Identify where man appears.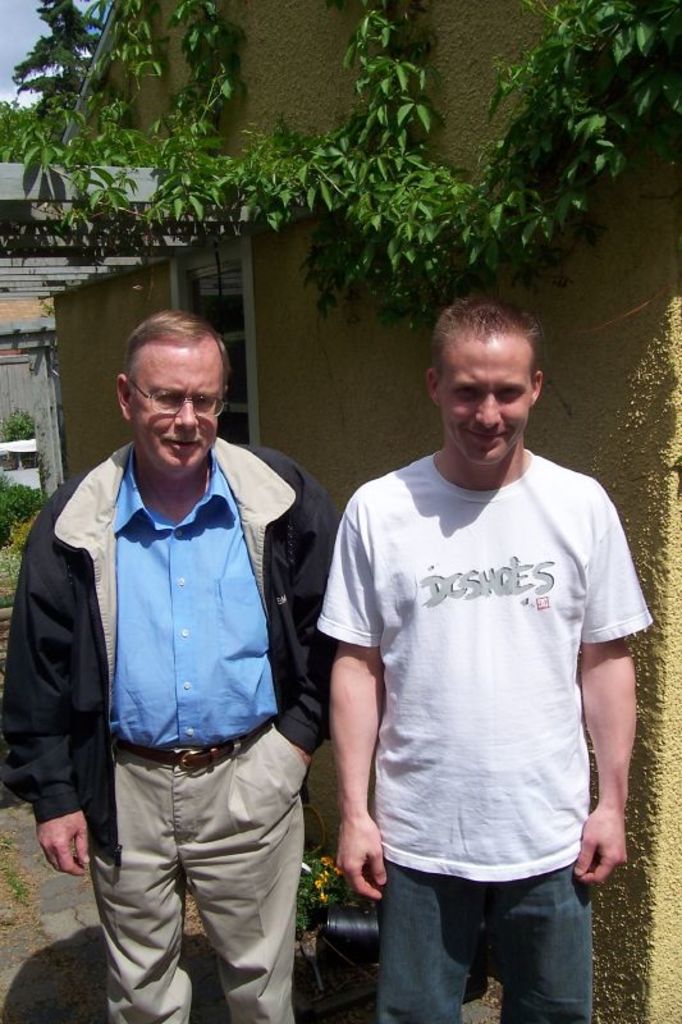
Appears at bbox=[315, 296, 651, 1023].
